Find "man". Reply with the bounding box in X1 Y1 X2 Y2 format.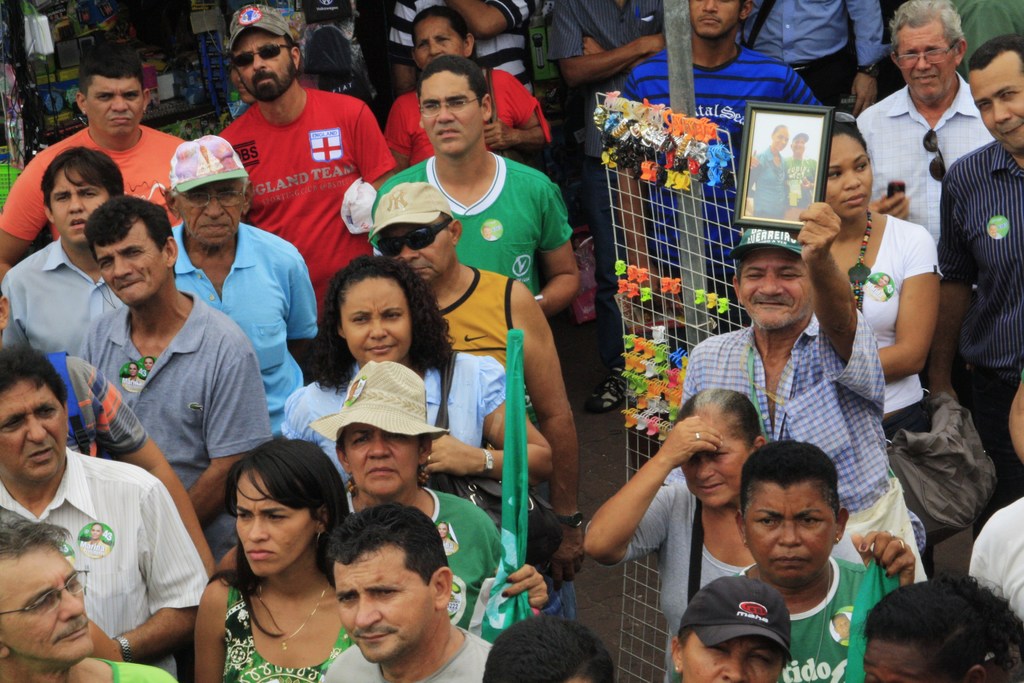
676 199 930 588.
